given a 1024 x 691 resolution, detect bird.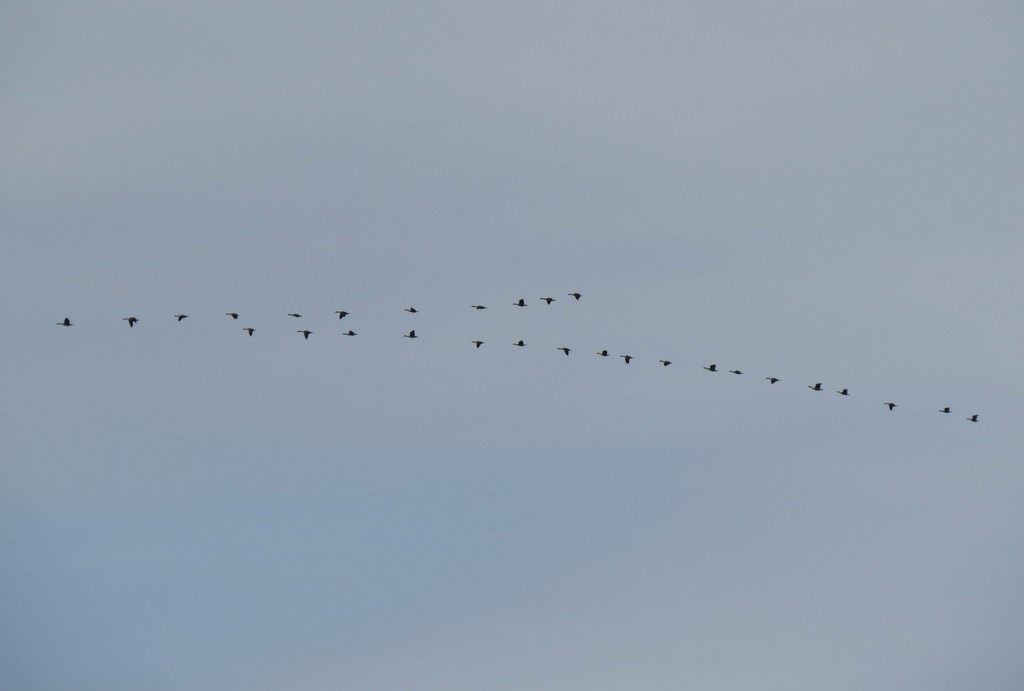
box(401, 307, 420, 315).
